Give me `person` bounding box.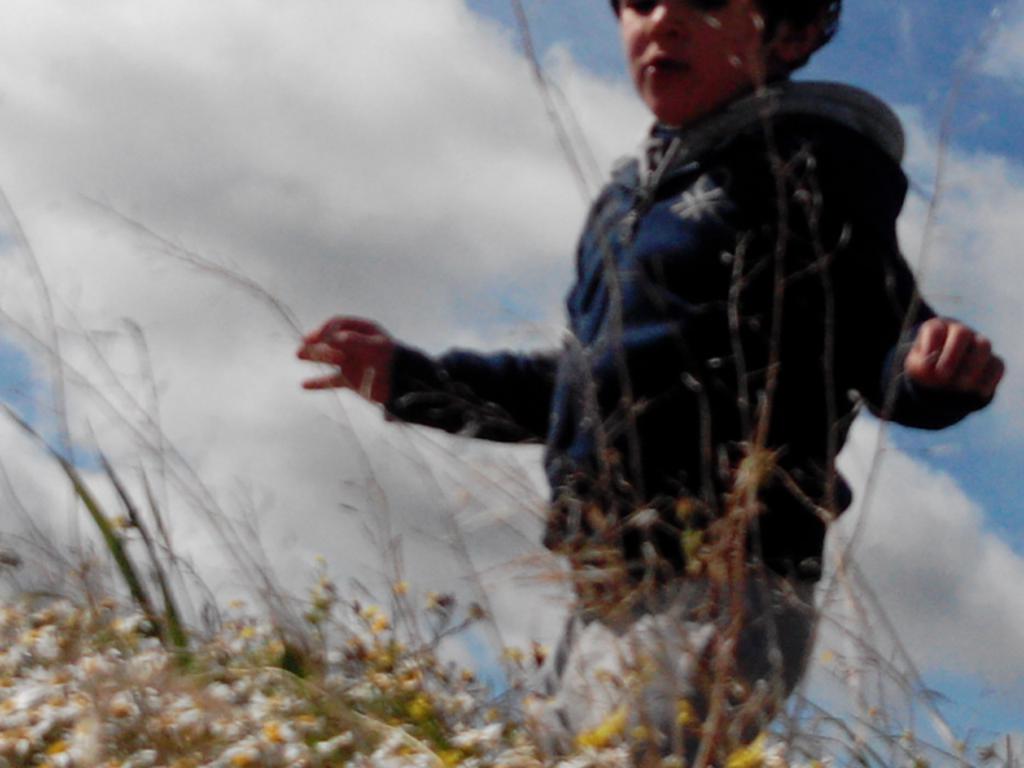
rect(380, 35, 942, 682).
